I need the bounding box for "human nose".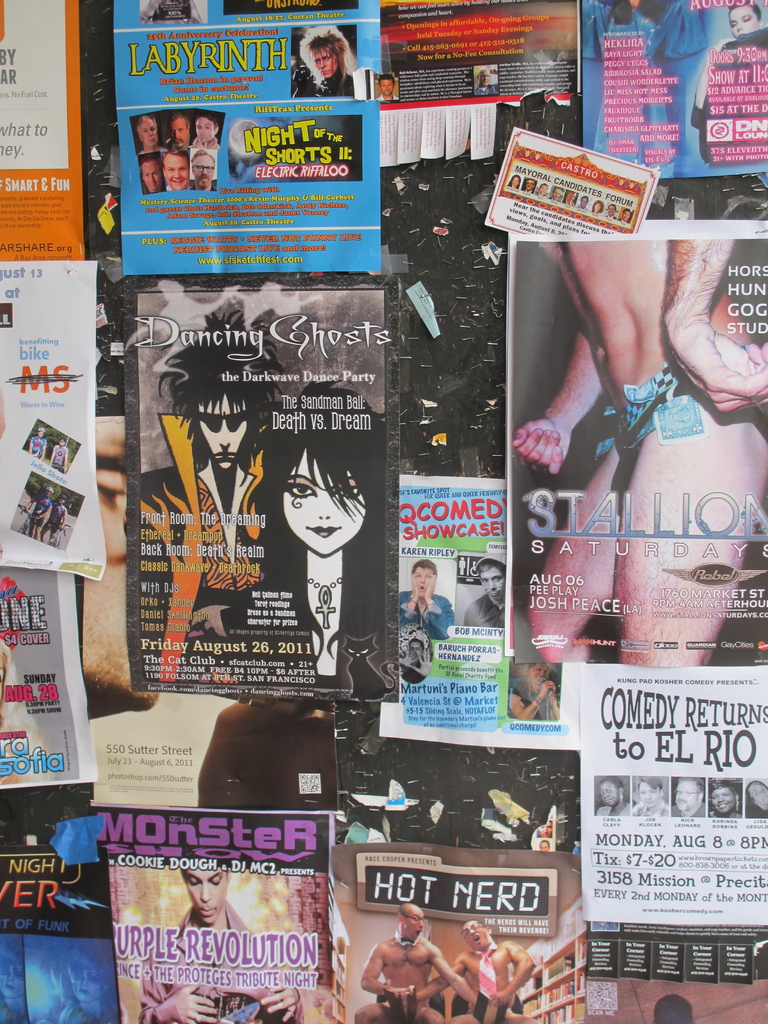
Here it is: BBox(419, 921, 424, 929).
